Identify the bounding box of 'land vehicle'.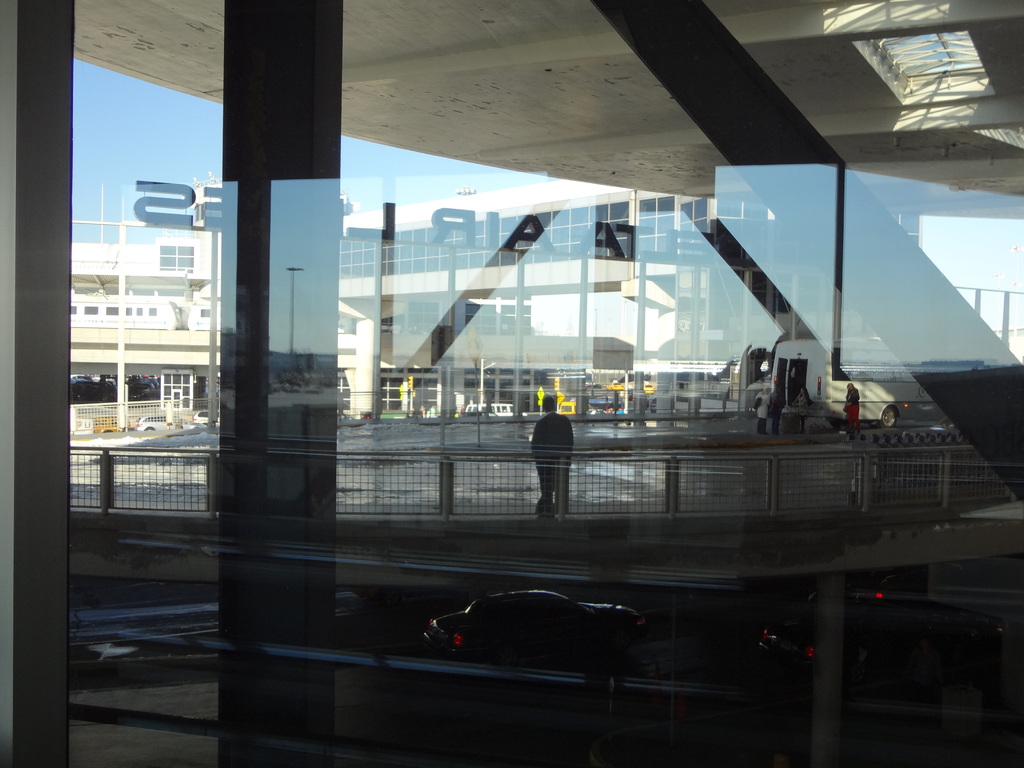
(x1=193, y1=410, x2=212, y2=426).
